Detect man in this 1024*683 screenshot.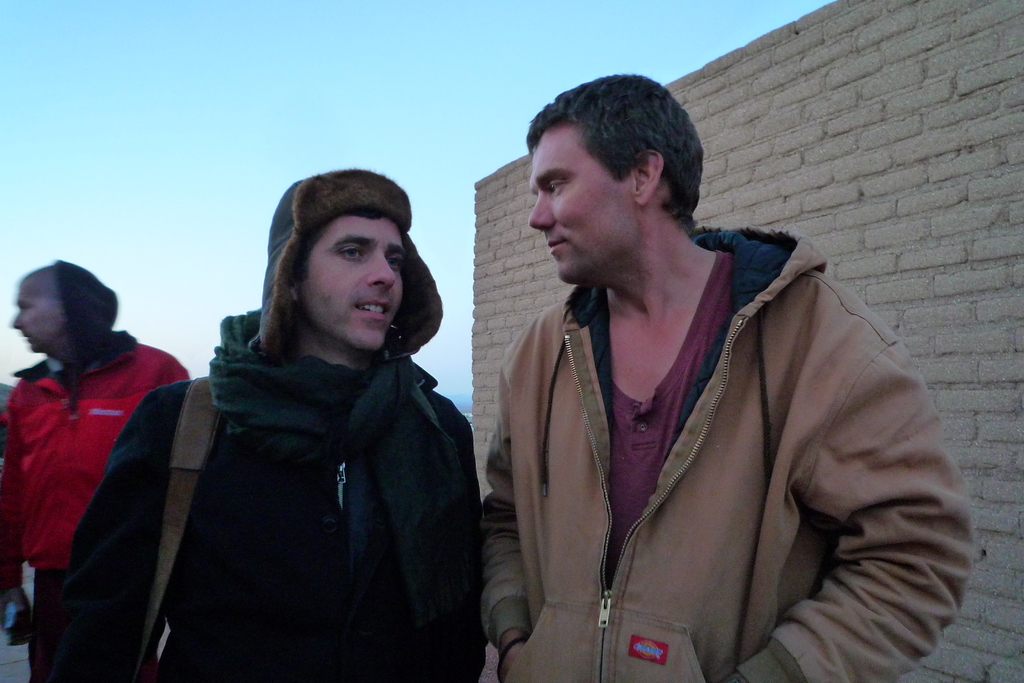
Detection: l=0, t=256, r=189, b=660.
